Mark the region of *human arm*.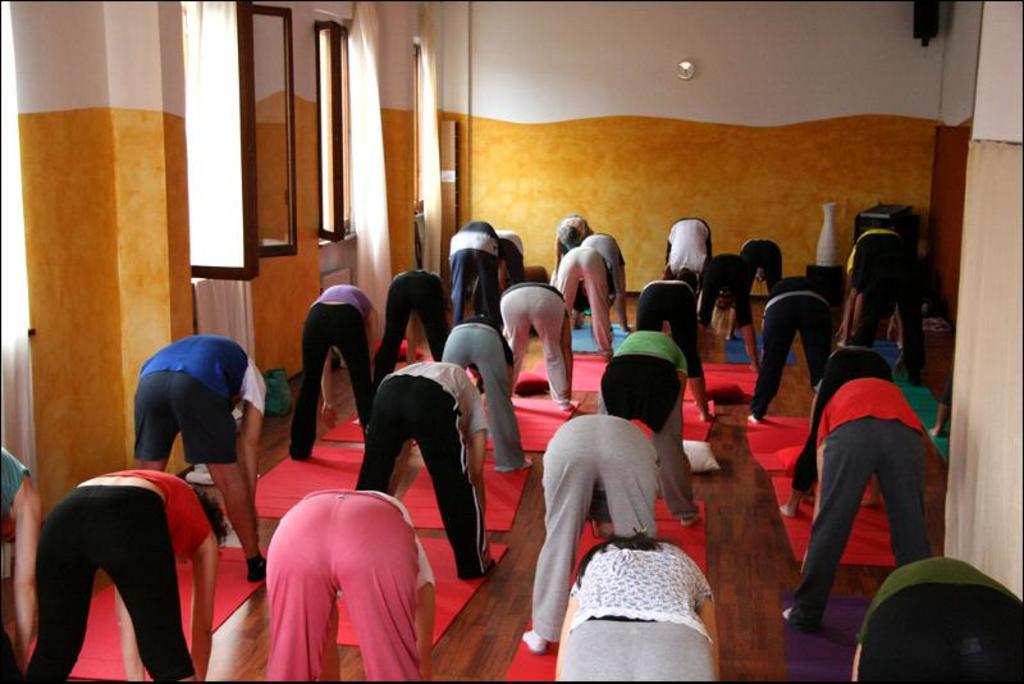
Region: 561 310 577 396.
